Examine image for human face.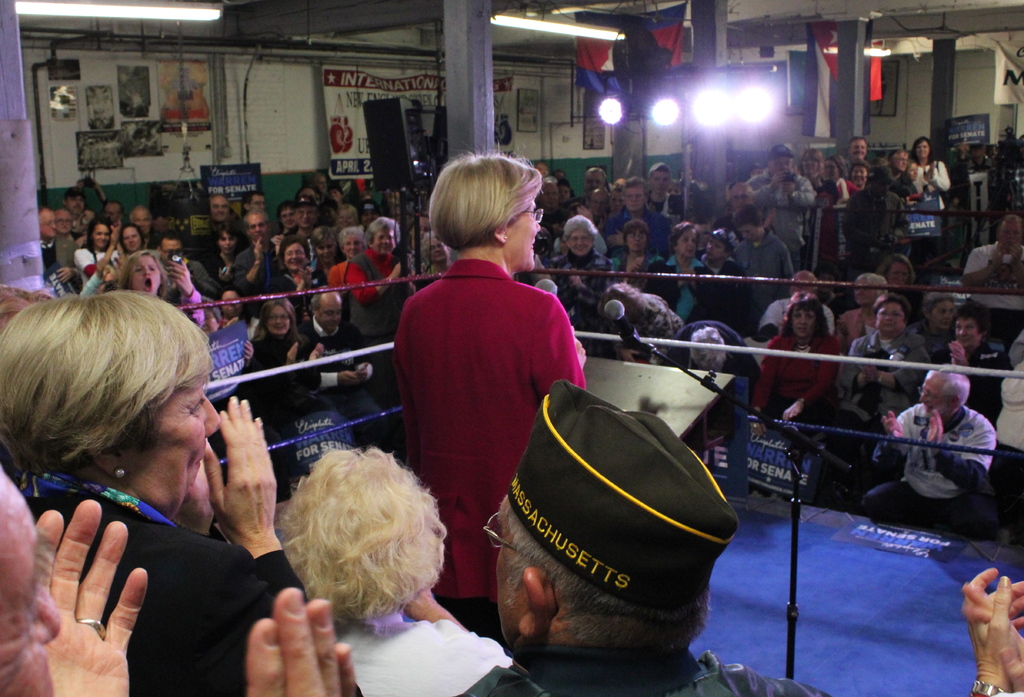
Examination result: [x1=248, y1=217, x2=269, y2=241].
